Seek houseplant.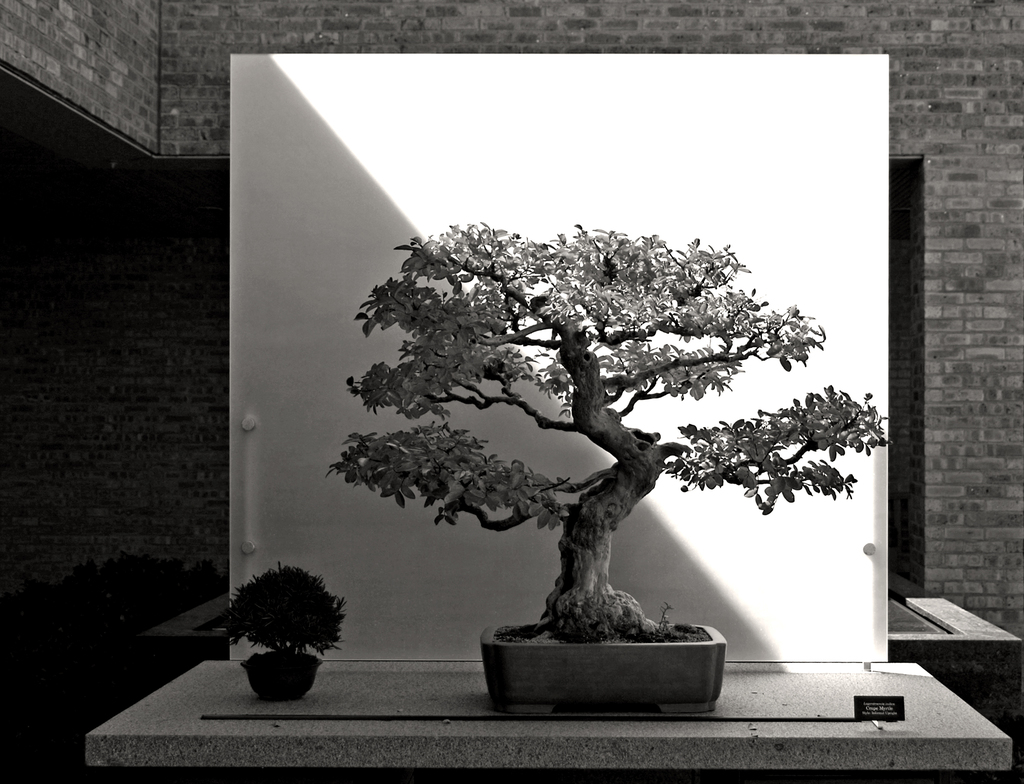
<region>316, 218, 904, 643</region>.
